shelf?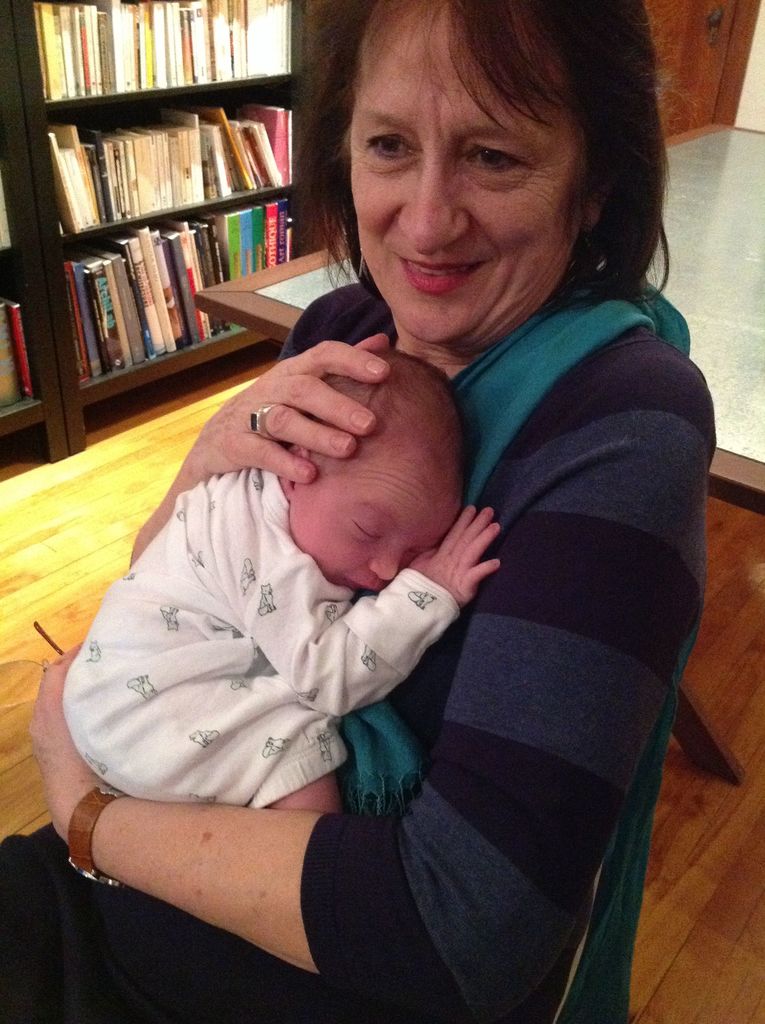
box=[26, 0, 316, 397]
